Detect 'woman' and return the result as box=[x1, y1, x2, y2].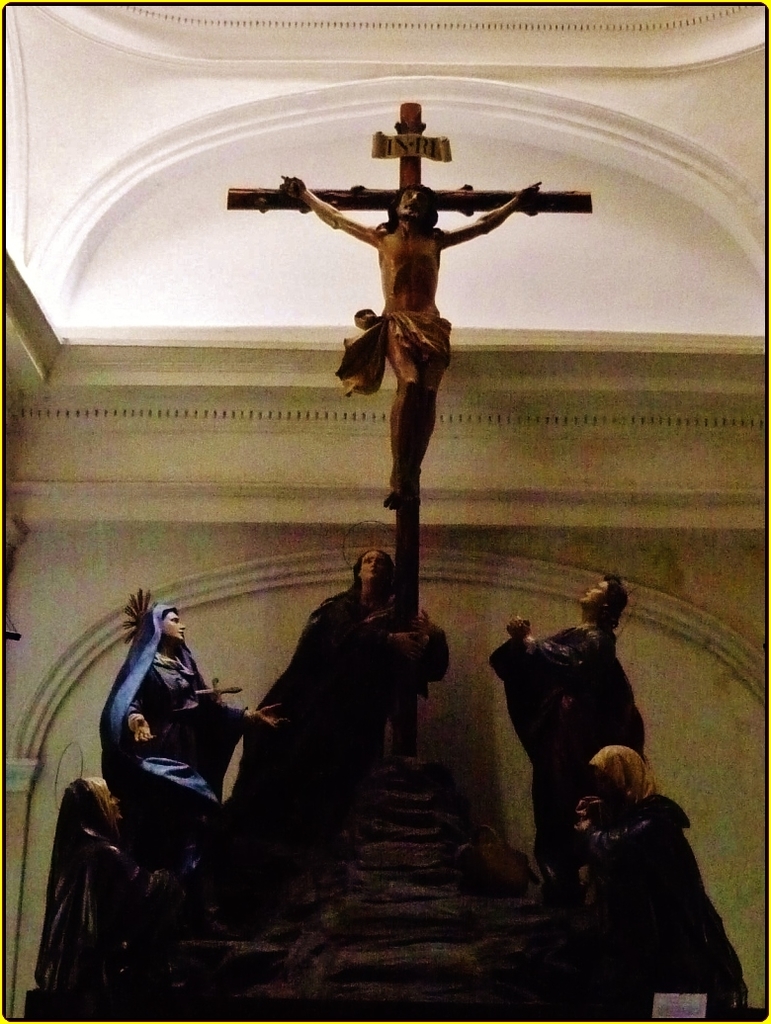
box=[27, 781, 206, 1023].
